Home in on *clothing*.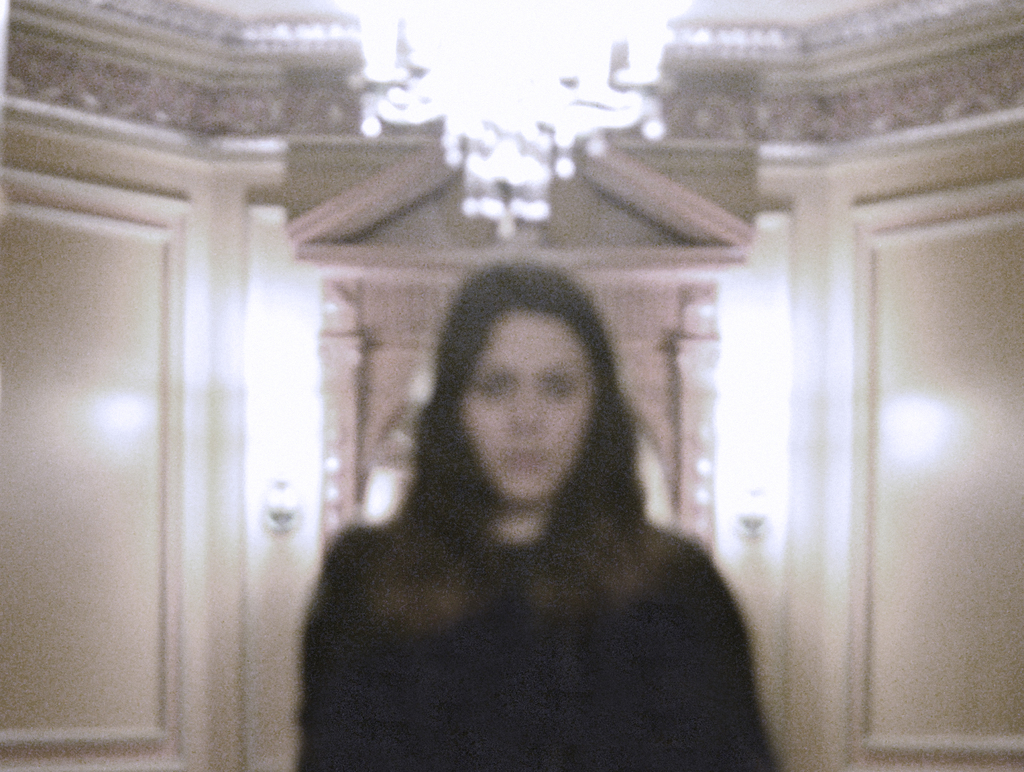
Homed in at Rect(291, 513, 782, 771).
